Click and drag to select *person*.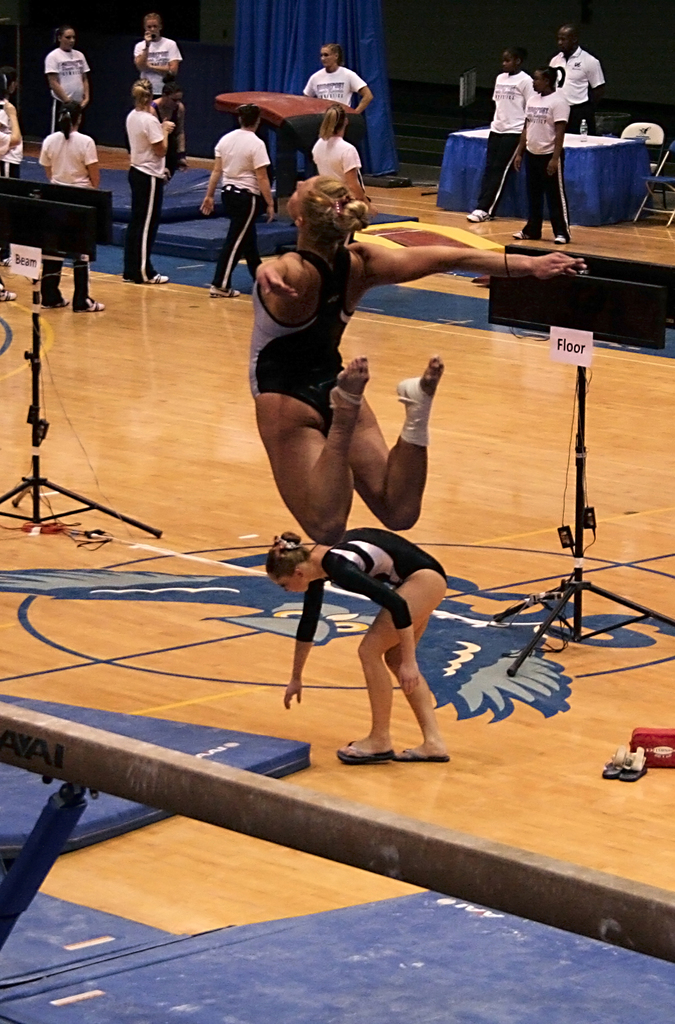
Selection: <region>0, 67, 29, 301</region>.
